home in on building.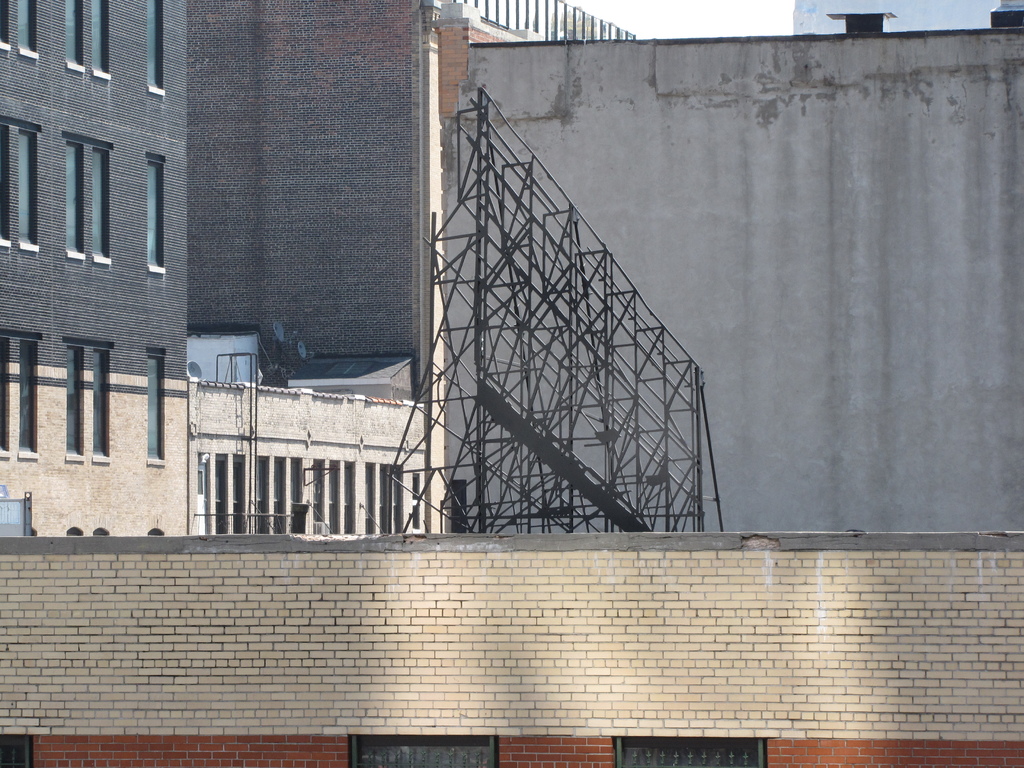
Homed in at locate(188, 0, 447, 408).
